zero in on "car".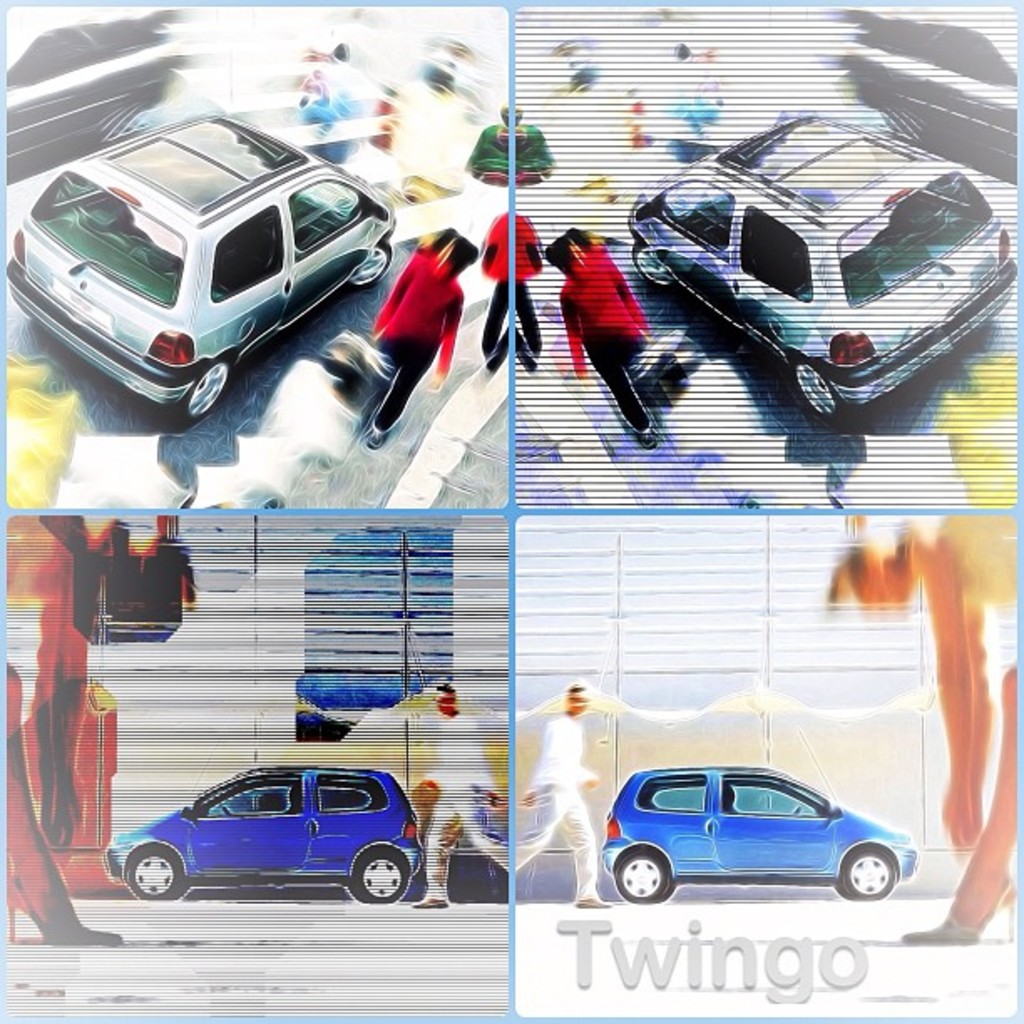
Zeroed in: bbox=[631, 112, 1019, 415].
